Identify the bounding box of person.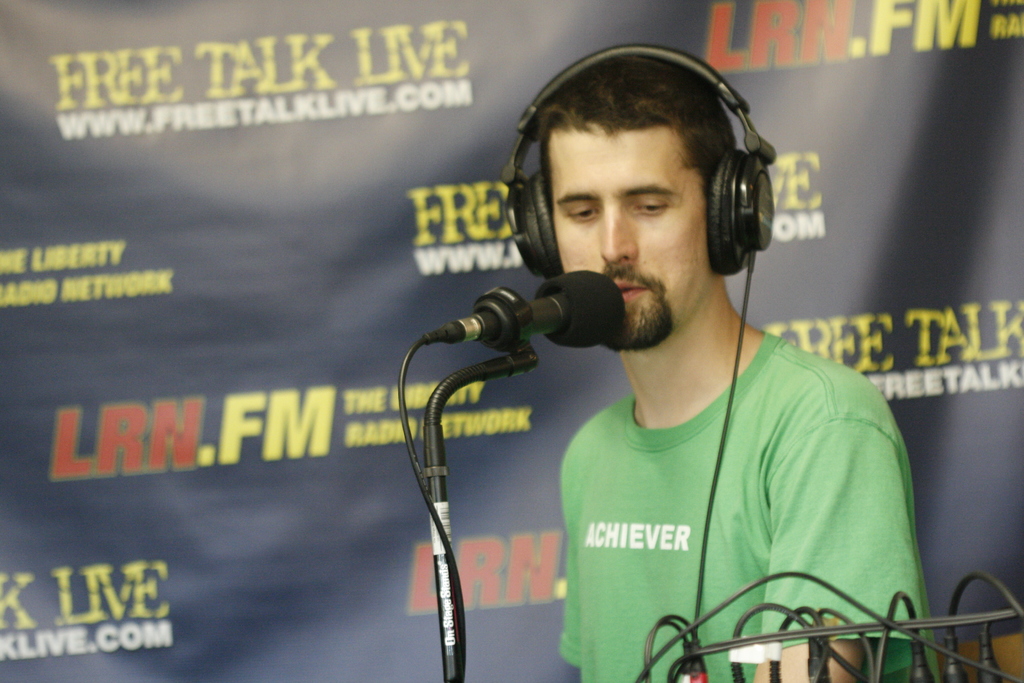
<bbox>428, 17, 920, 678</bbox>.
